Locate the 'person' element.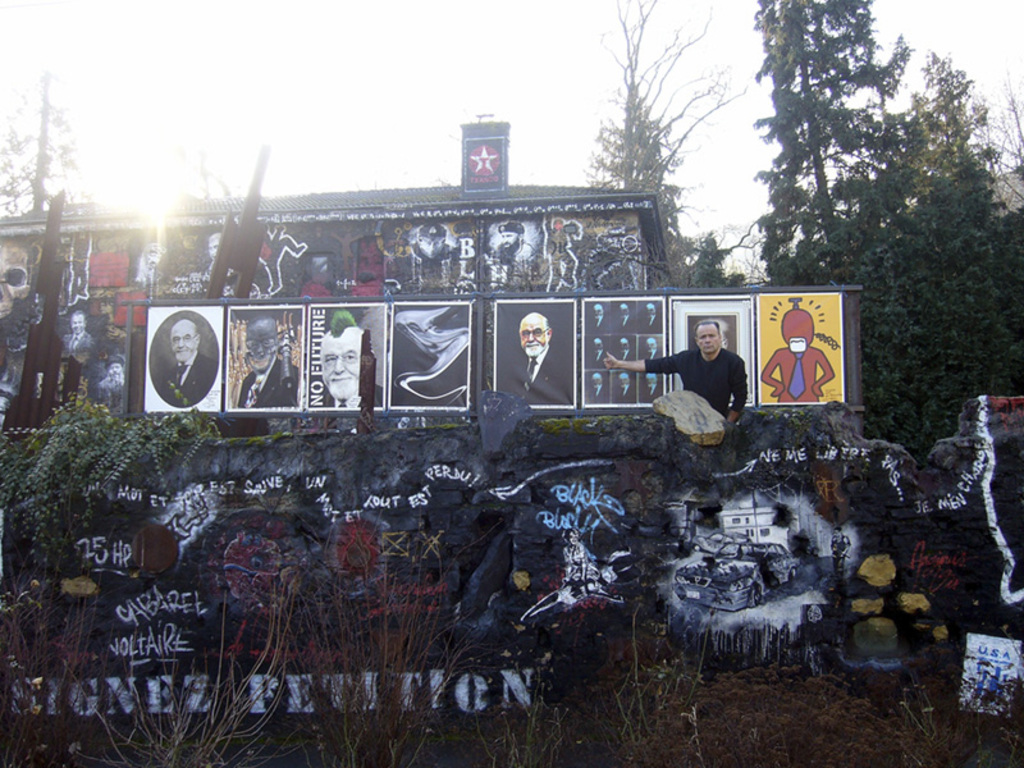
Element bbox: rect(101, 364, 122, 404).
